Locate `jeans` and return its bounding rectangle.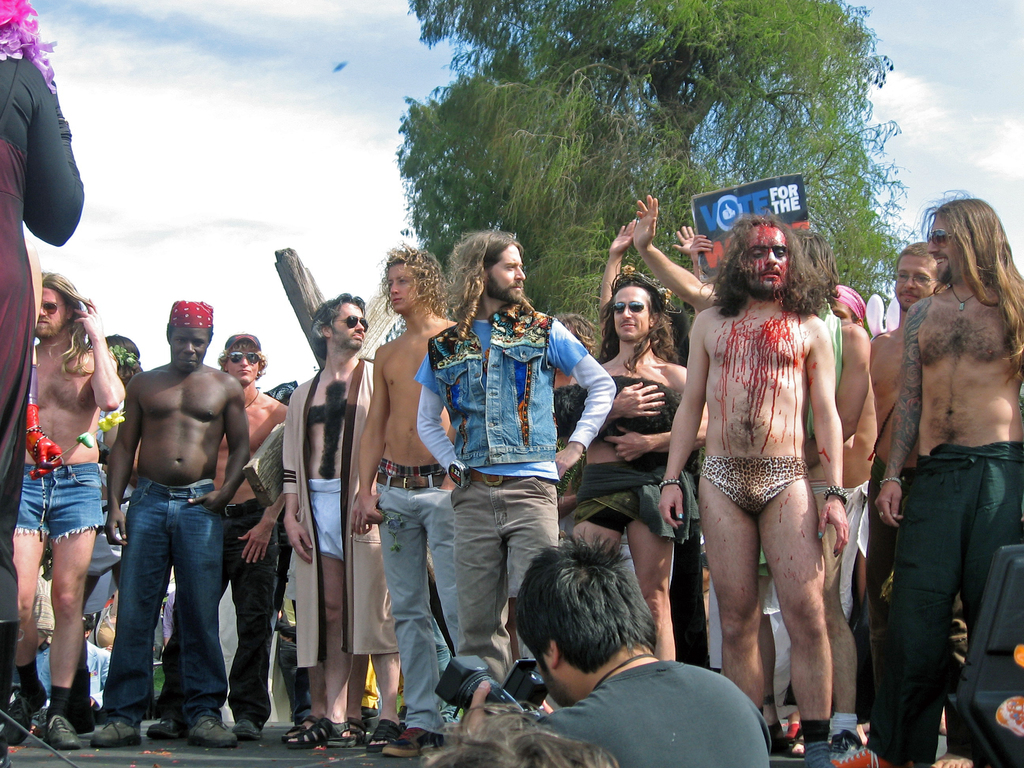
bbox(99, 470, 218, 724).
